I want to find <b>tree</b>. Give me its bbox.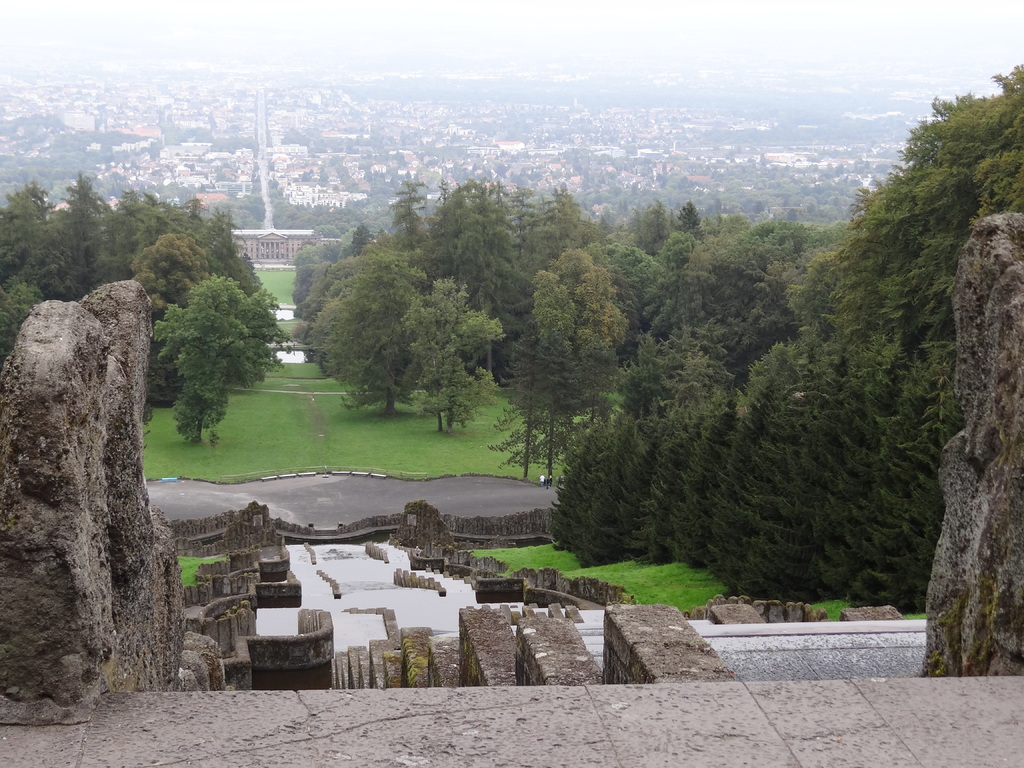
{"left": 402, "top": 276, "right": 508, "bottom": 436}.
